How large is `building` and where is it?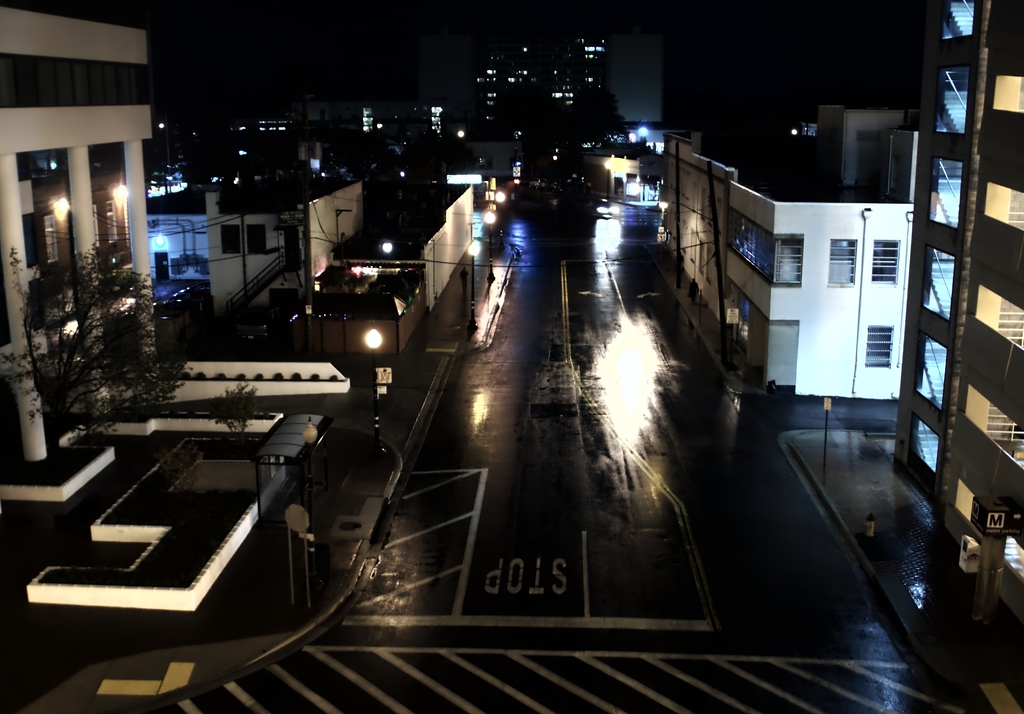
Bounding box: 0,4,161,498.
